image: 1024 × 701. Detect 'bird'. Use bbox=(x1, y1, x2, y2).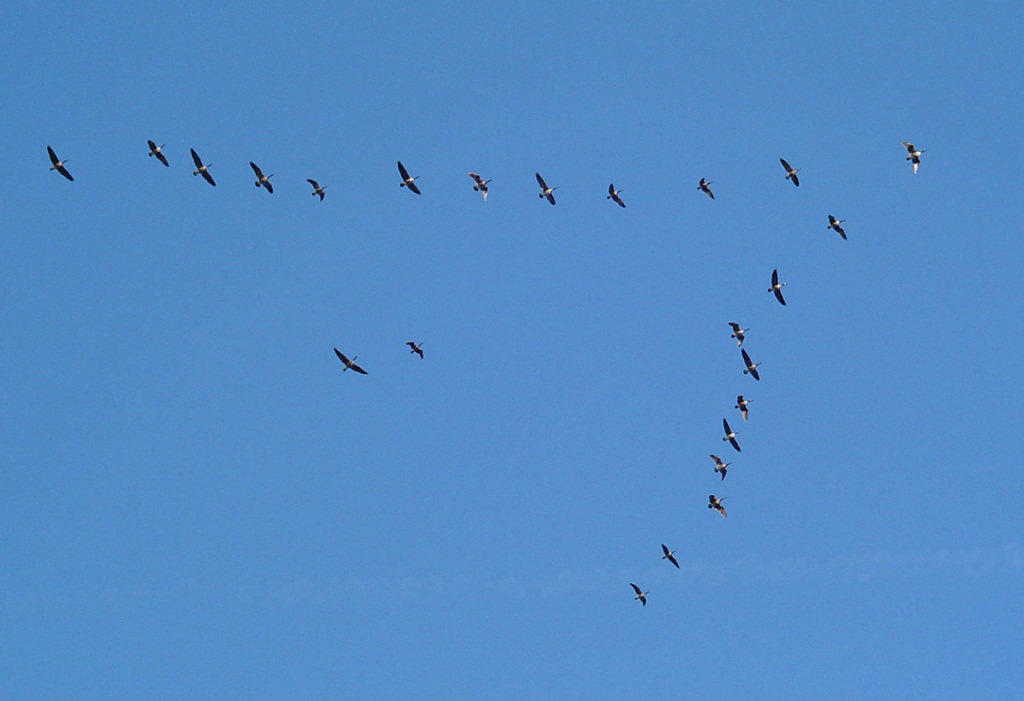
bbox=(47, 145, 76, 183).
